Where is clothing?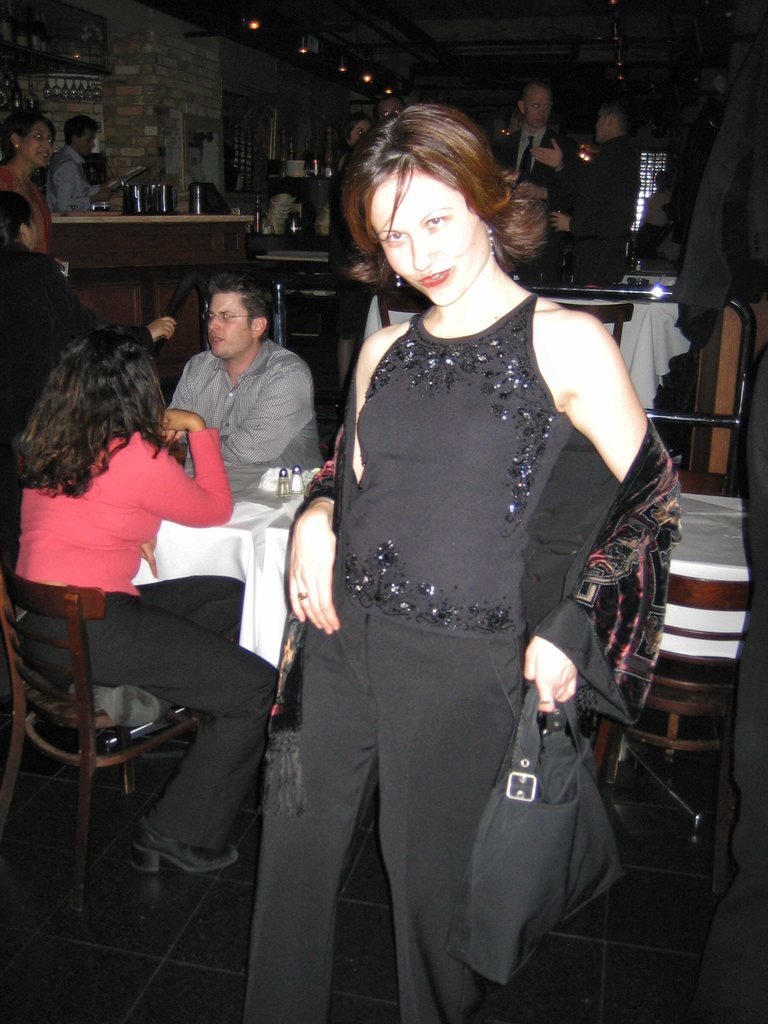
[x1=248, y1=285, x2=690, y2=1023].
